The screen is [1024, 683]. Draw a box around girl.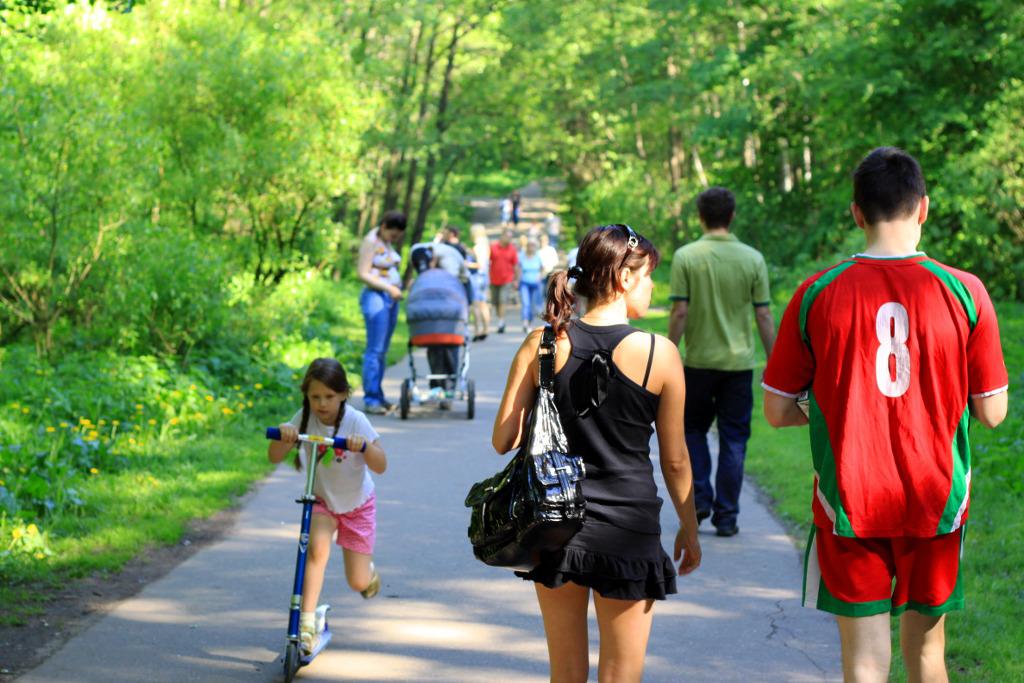
<bbox>512, 231, 546, 356</bbox>.
